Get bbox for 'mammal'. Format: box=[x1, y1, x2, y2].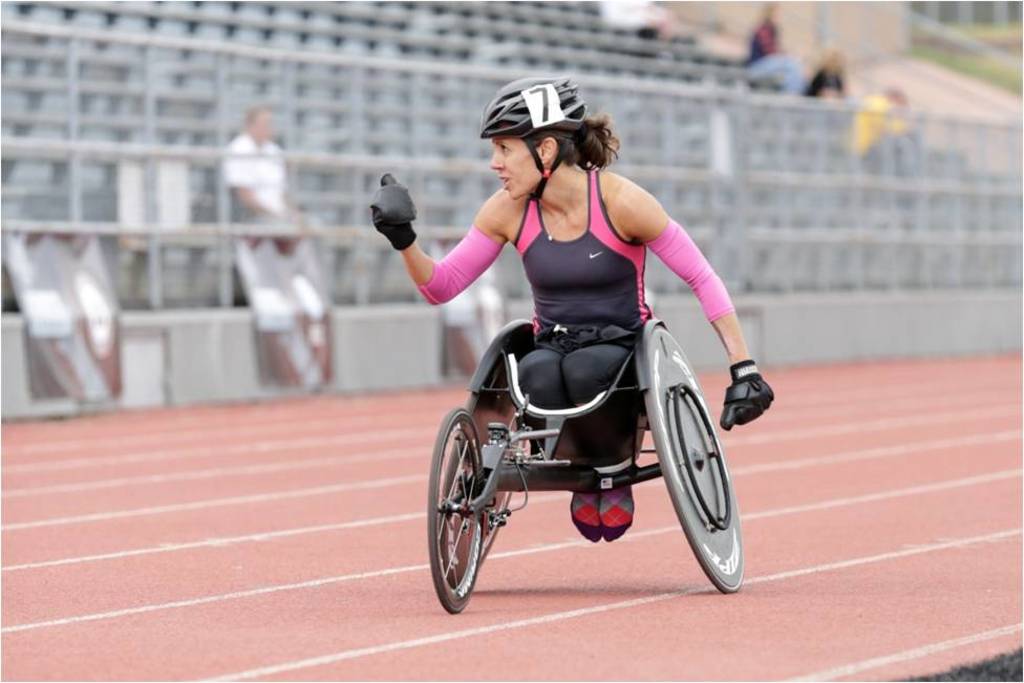
box=[855, 82, 920, 170].
